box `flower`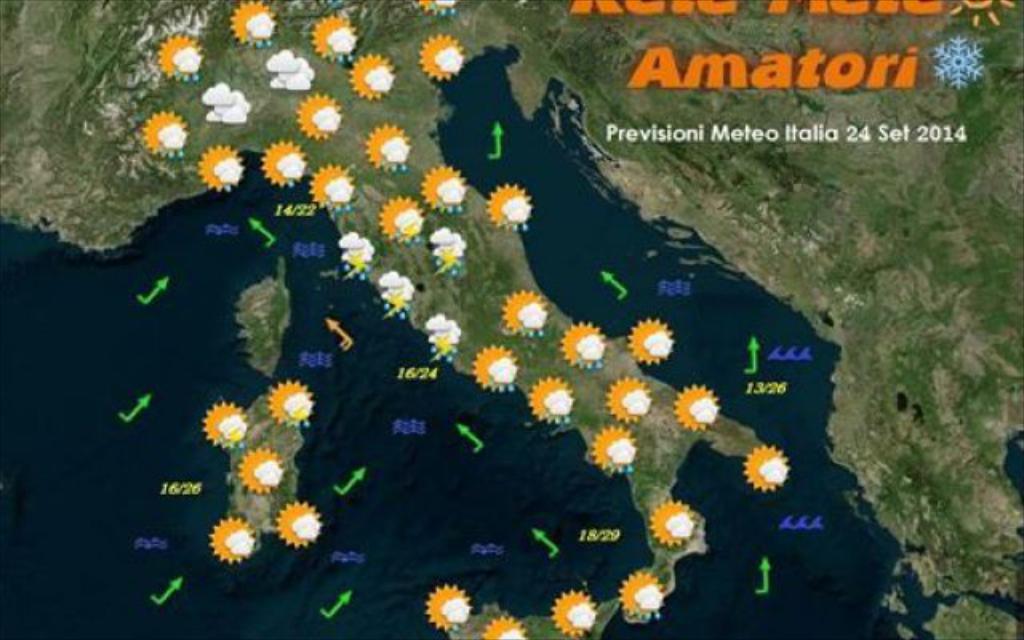
box=[200, 398, 251, 451]
